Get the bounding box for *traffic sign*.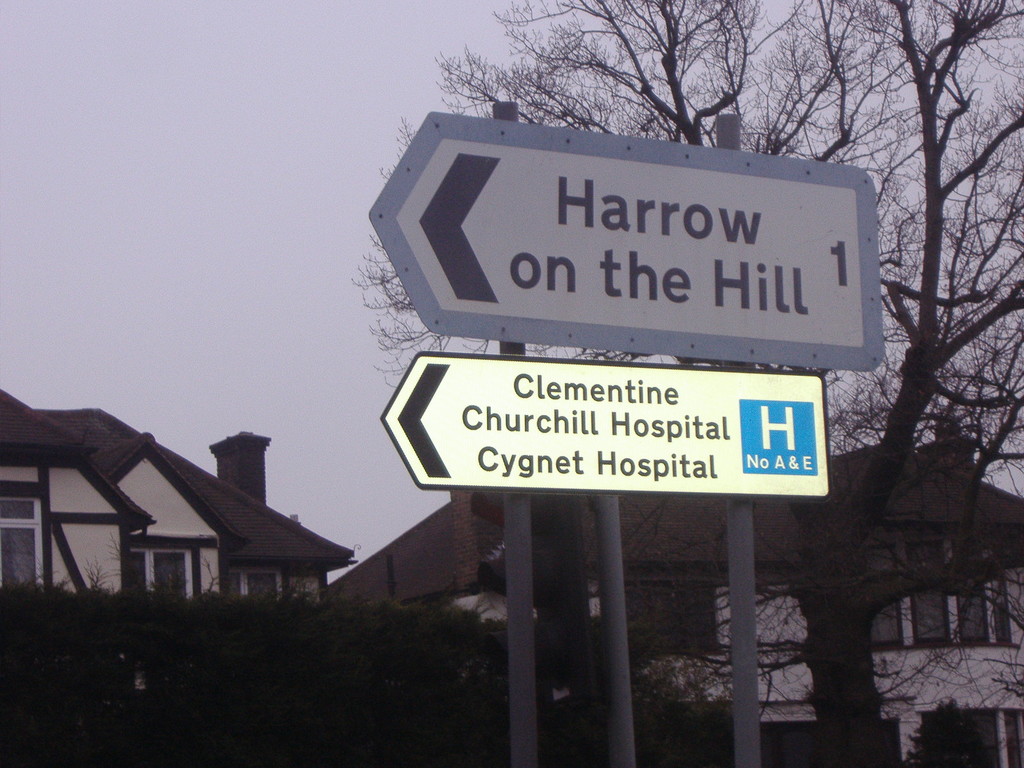
left=380, top=353, right=831, bottom=502.
